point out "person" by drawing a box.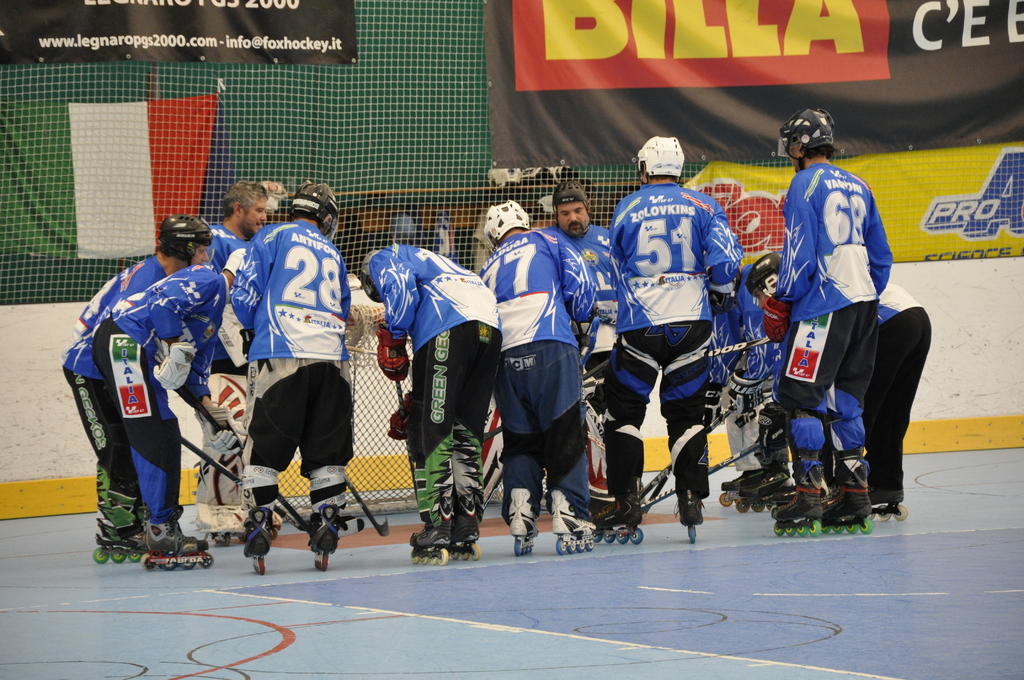
locate(694, 255, 772, 512).
